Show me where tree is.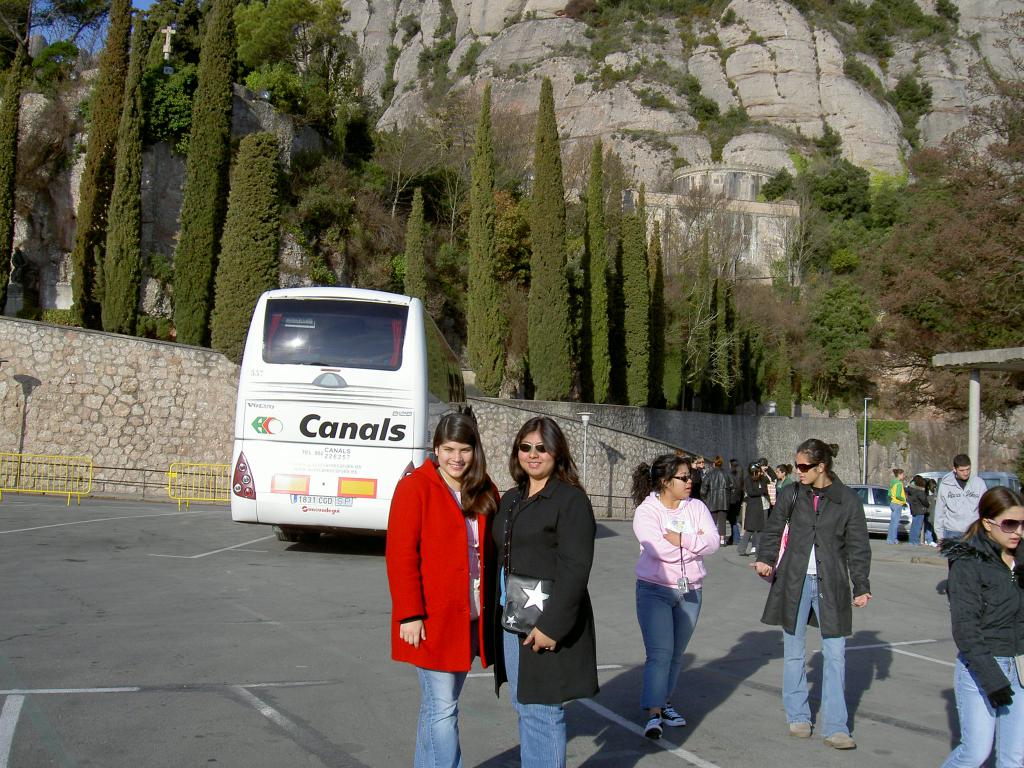
tree is at 237, 0, 367, 149.
